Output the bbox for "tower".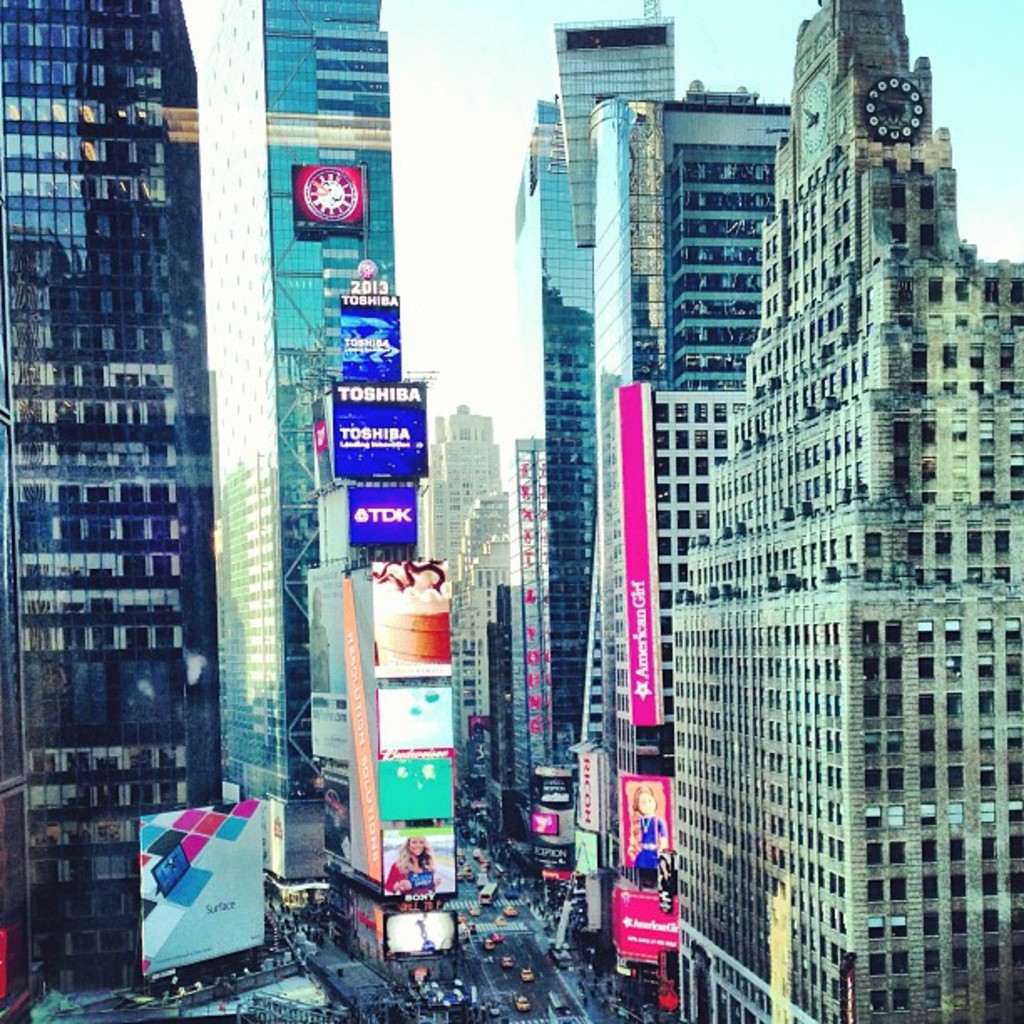
{"x1": 228, "y1": 0, "x2": 387, "y2": 887}.
